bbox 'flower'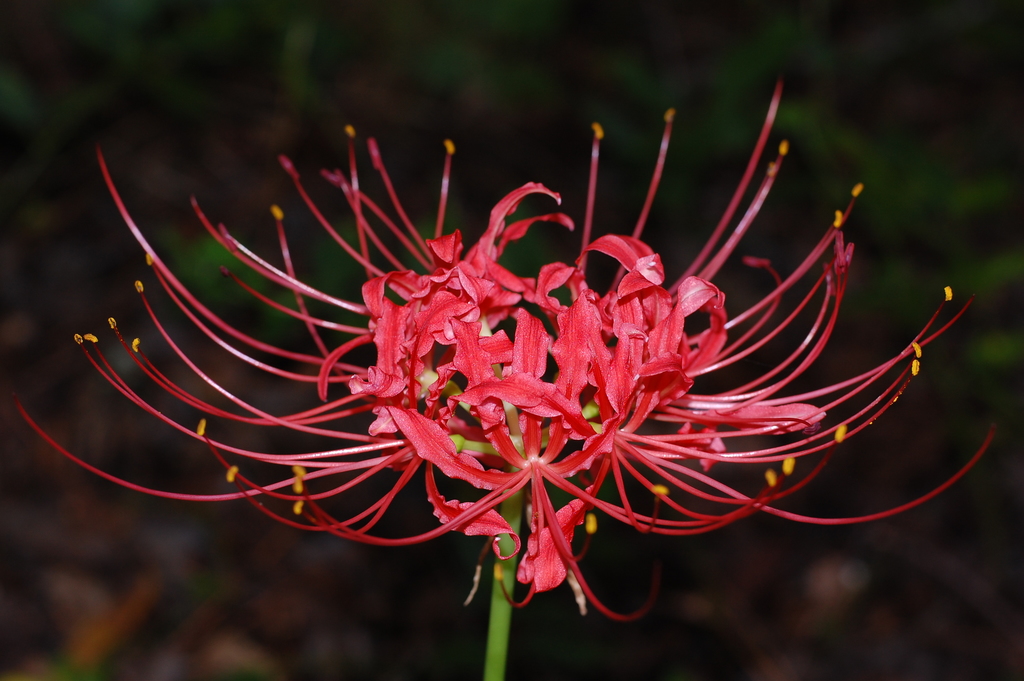
x1=13, y1=72, x2=1005, y2=622
